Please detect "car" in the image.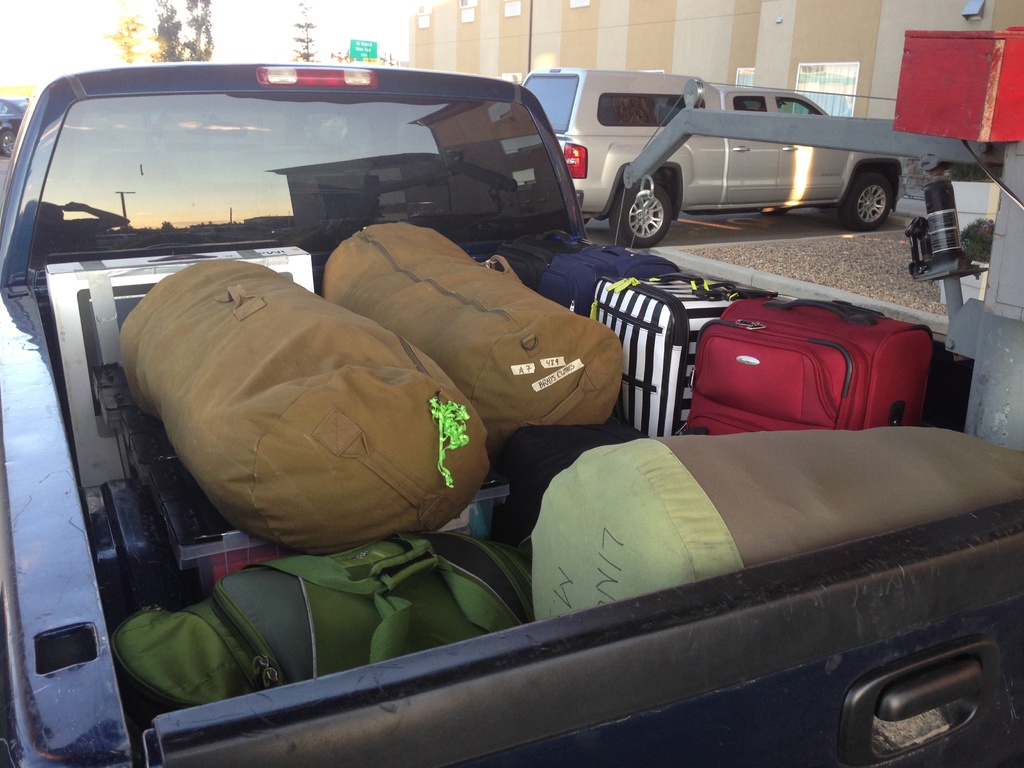
518 65 907 246.
